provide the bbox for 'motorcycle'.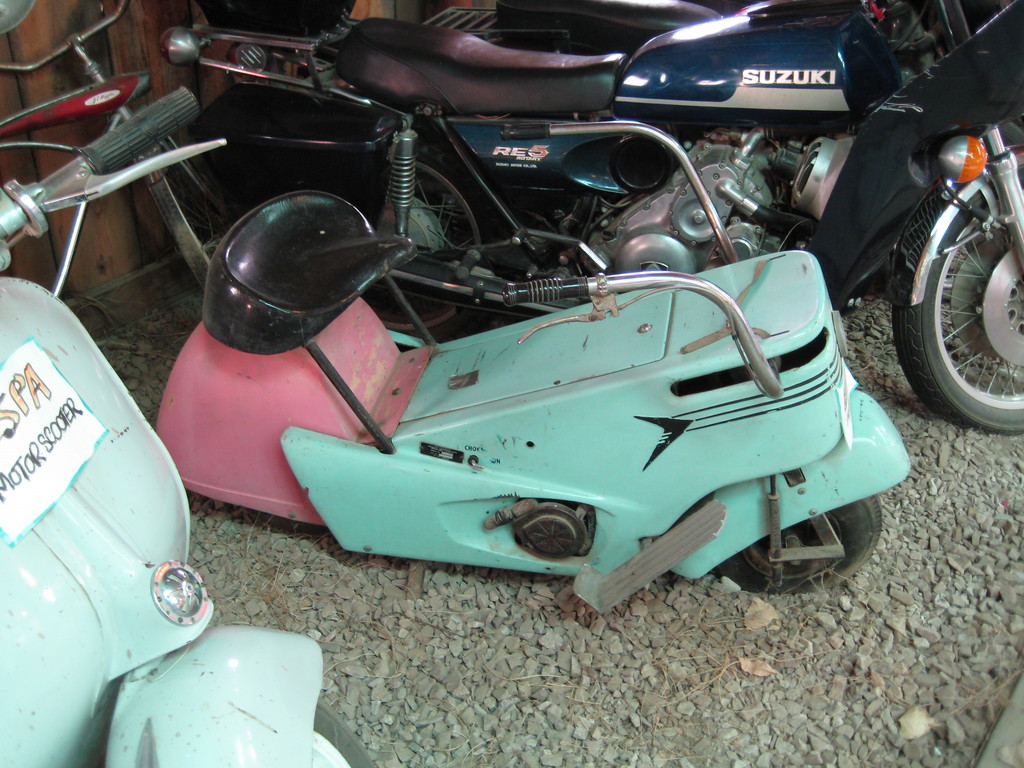
region(328, 0, 1023, 438).
